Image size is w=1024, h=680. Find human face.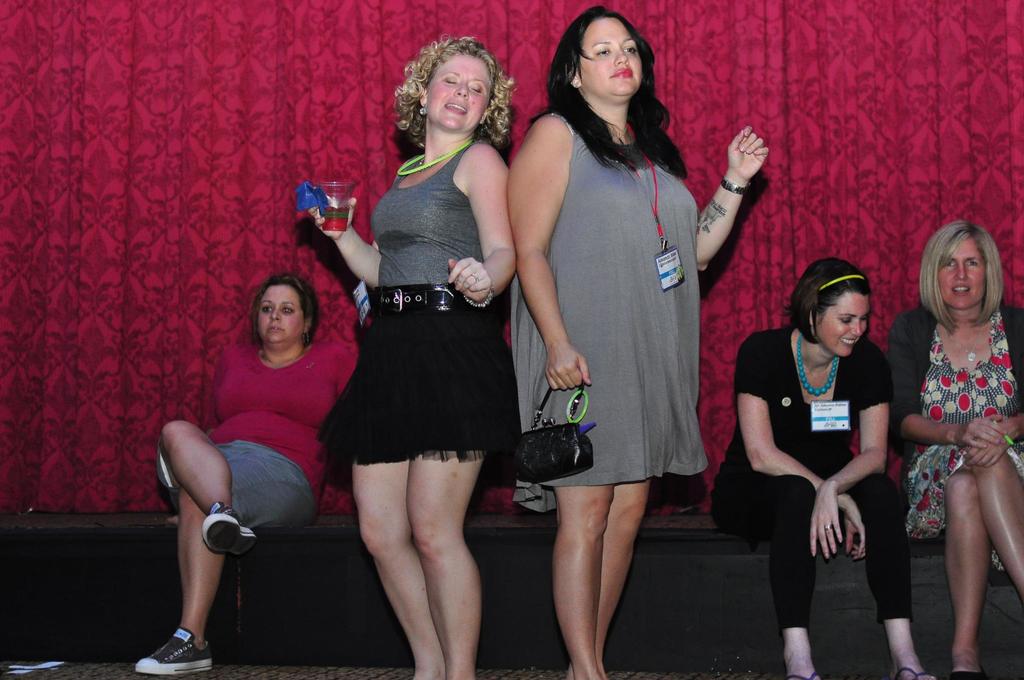
l=819, t=291, r=867, b=353.
